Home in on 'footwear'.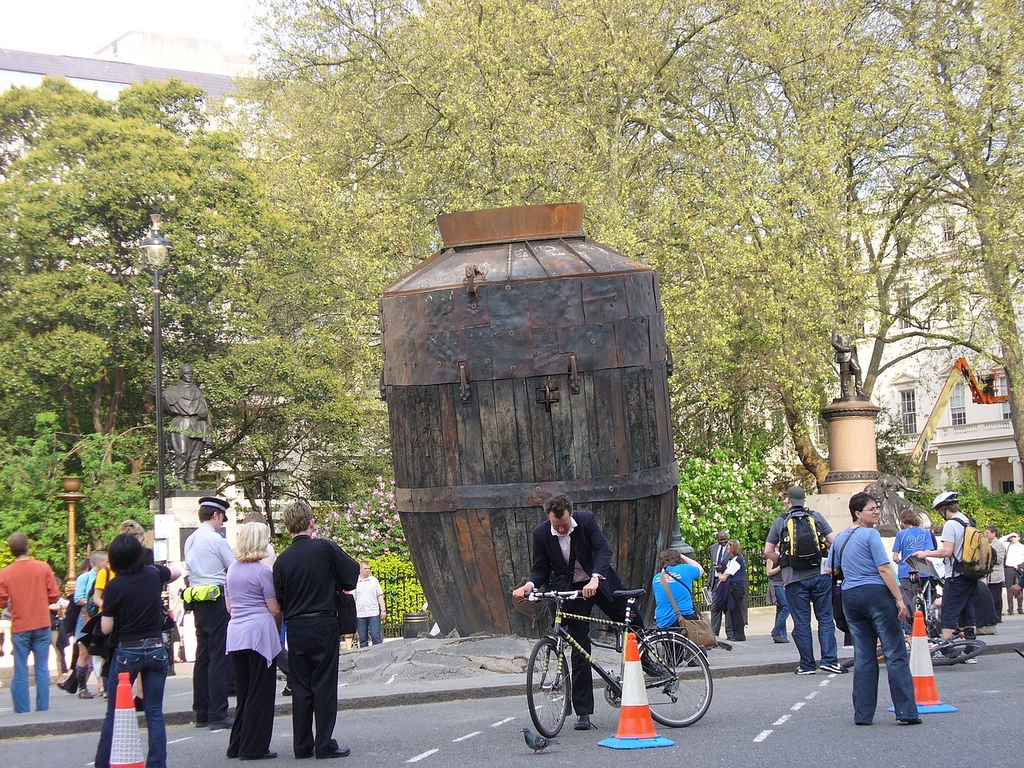
Homed in at left=643, top=662, right=661, bottom=682.
